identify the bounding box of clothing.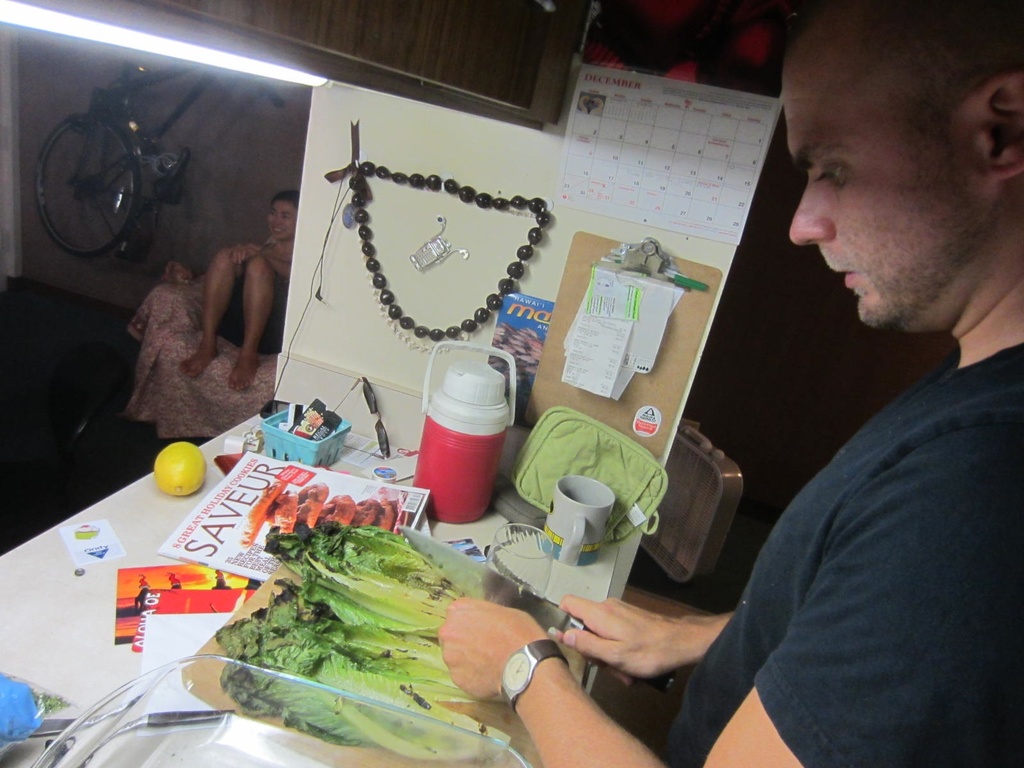
<region>624, 332, 1023, 767</region>.
